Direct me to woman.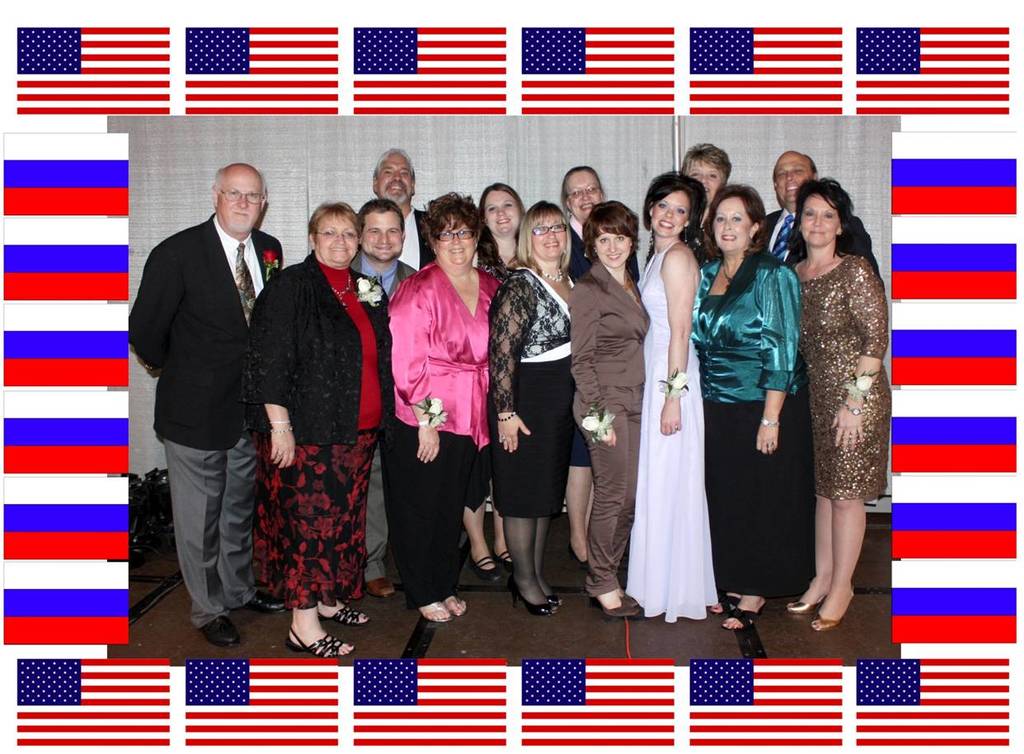
Direction: {"x1": 478, "y1": 180, "x2": 531, "y2": 271}.
